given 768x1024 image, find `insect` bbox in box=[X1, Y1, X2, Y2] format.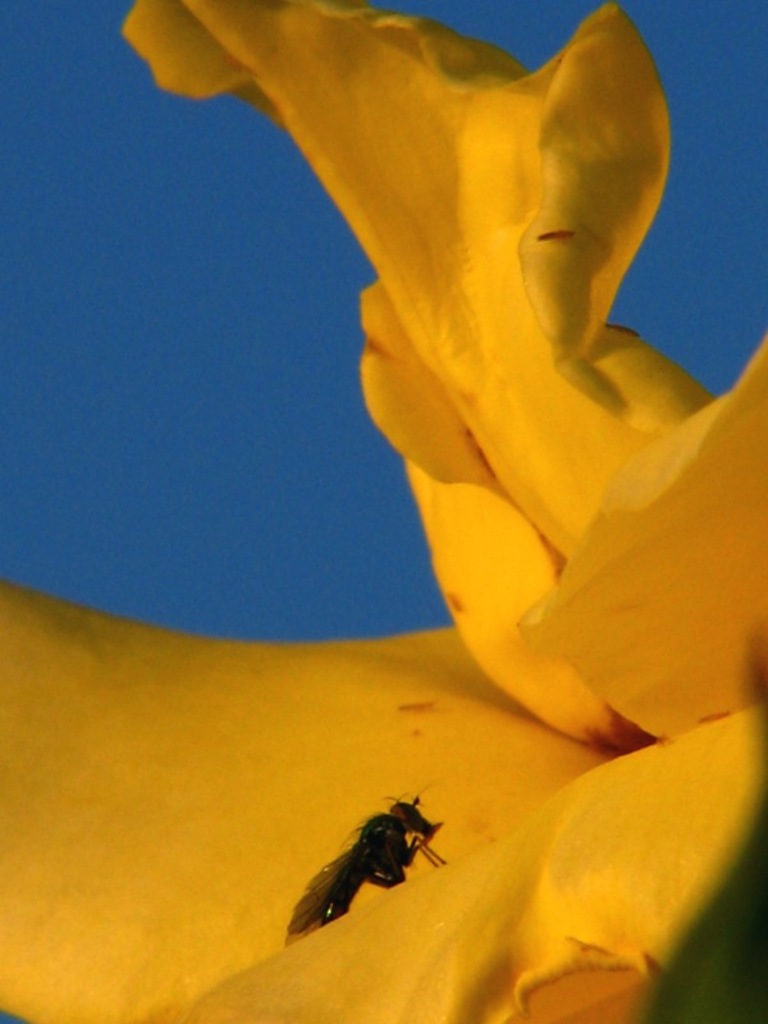
box=[279, 792, 451, 947].
